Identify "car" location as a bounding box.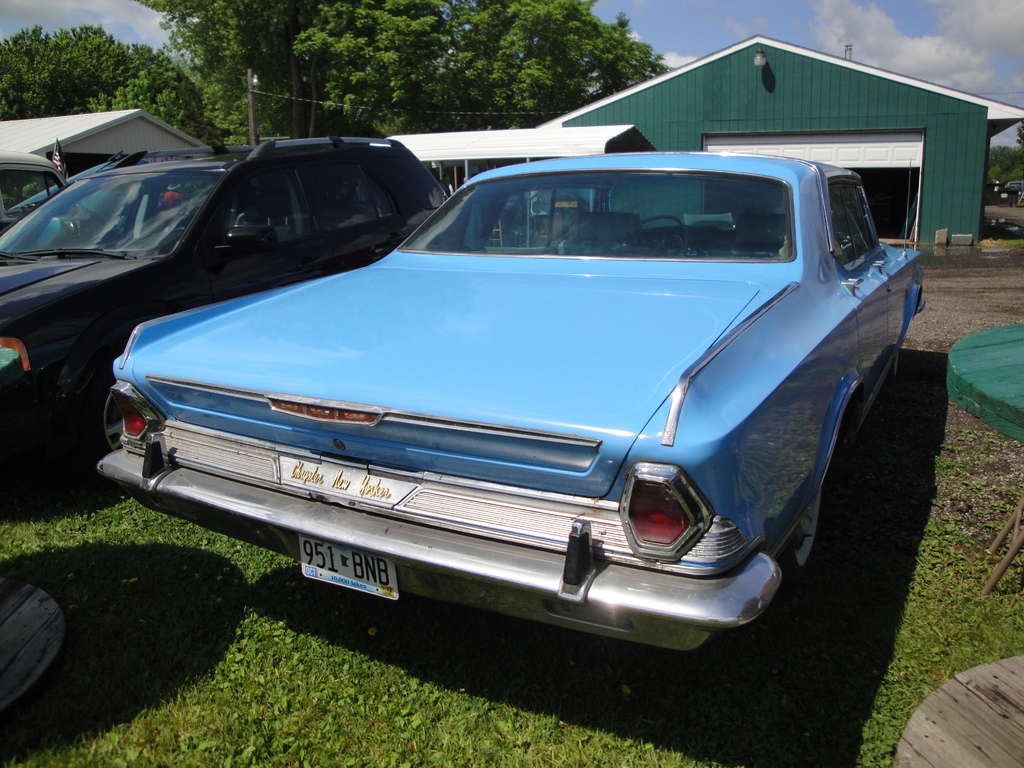
box=[0, 132, 467, 484].
